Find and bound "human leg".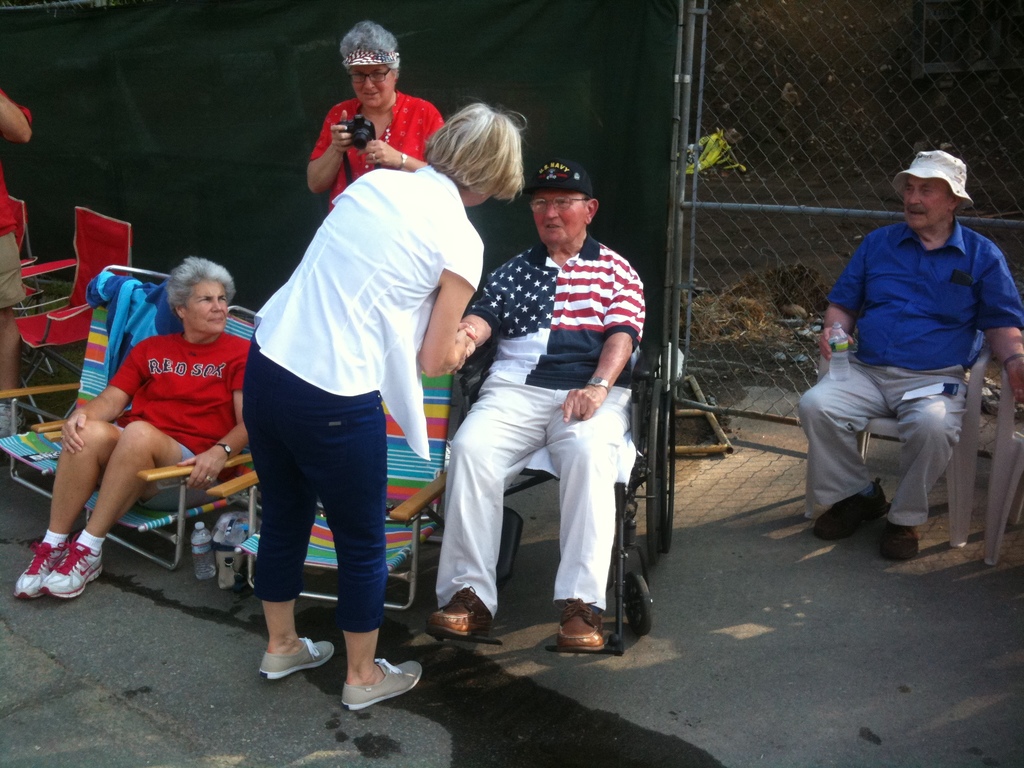
Bound: (546,405,628,649).
